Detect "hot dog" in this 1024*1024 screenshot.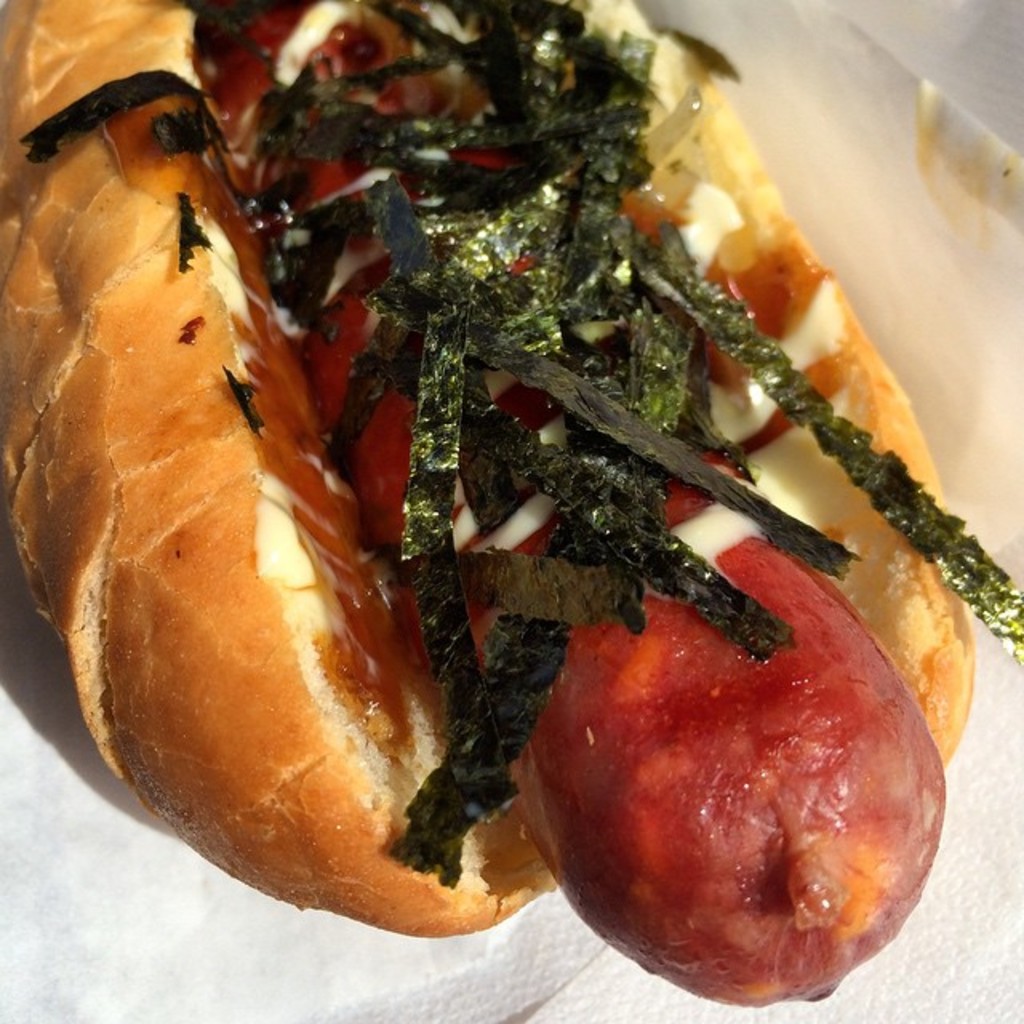
Detection: detection(0, 0, 1022, 1022).
